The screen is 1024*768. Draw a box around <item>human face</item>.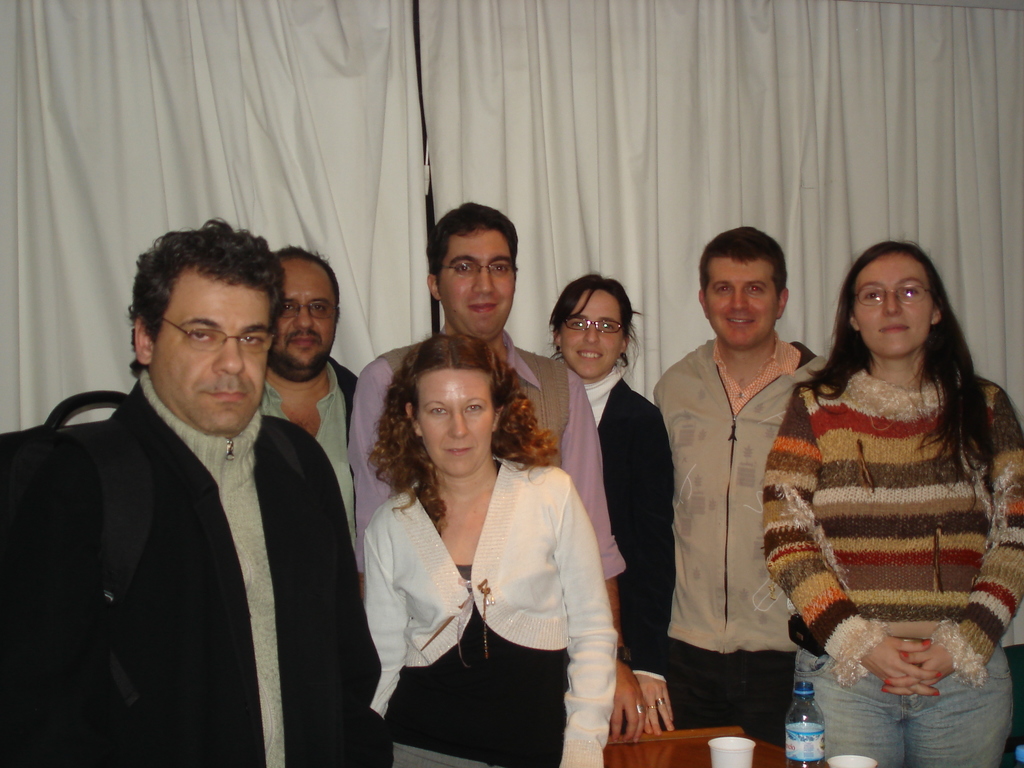
[705, 262, 776, 346].
